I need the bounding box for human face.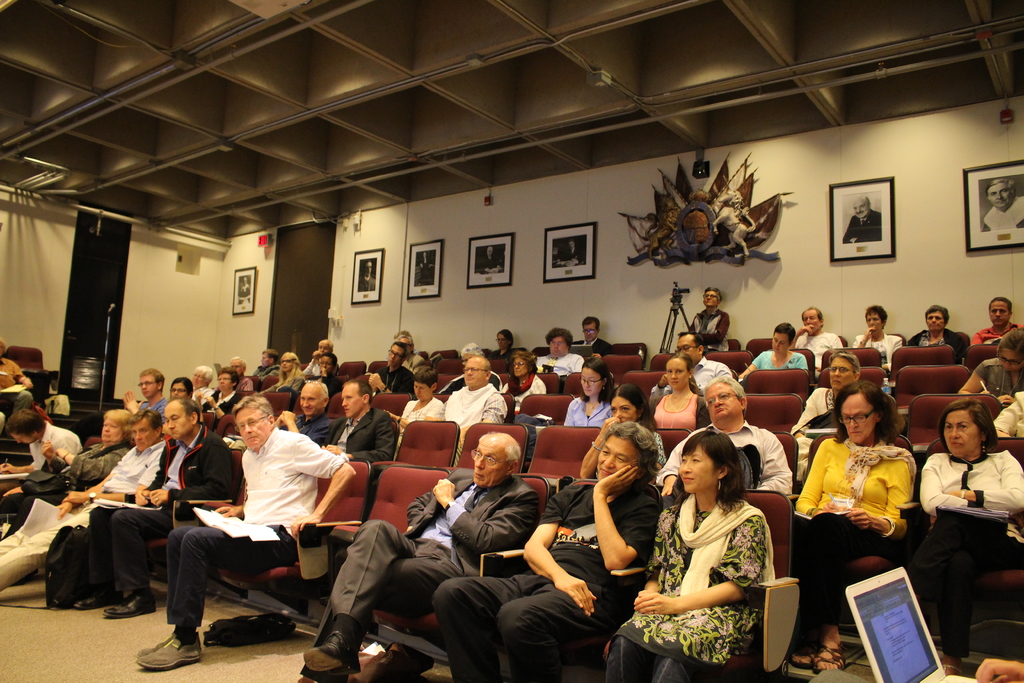
Here it is: (left=801, top=310, right=819, bottom=330).
